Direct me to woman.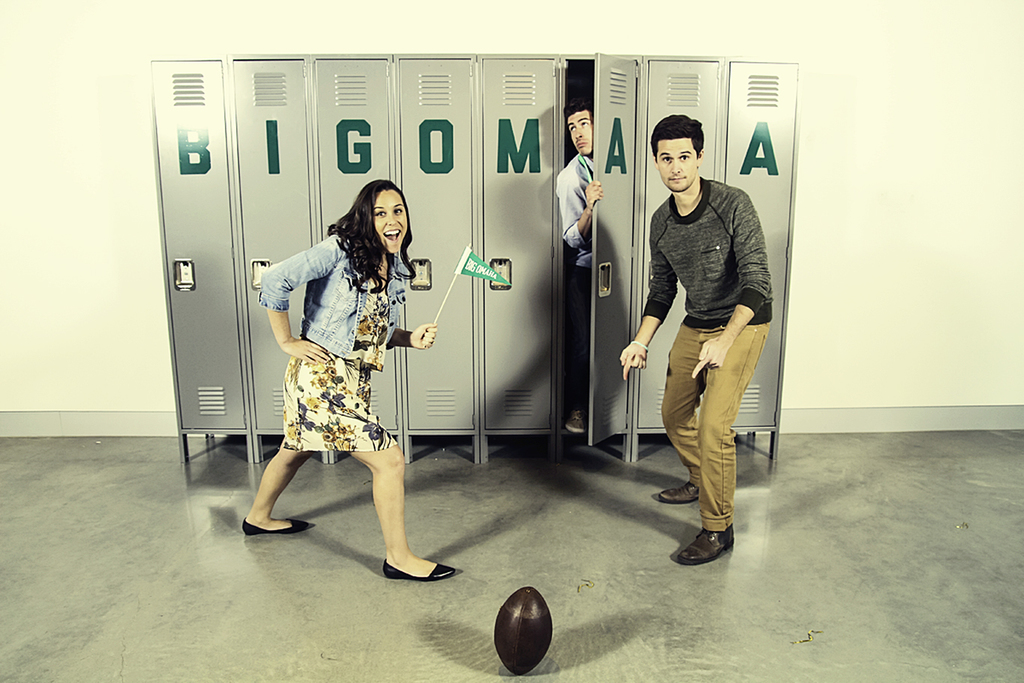
Direction: 253/158/434/582.
